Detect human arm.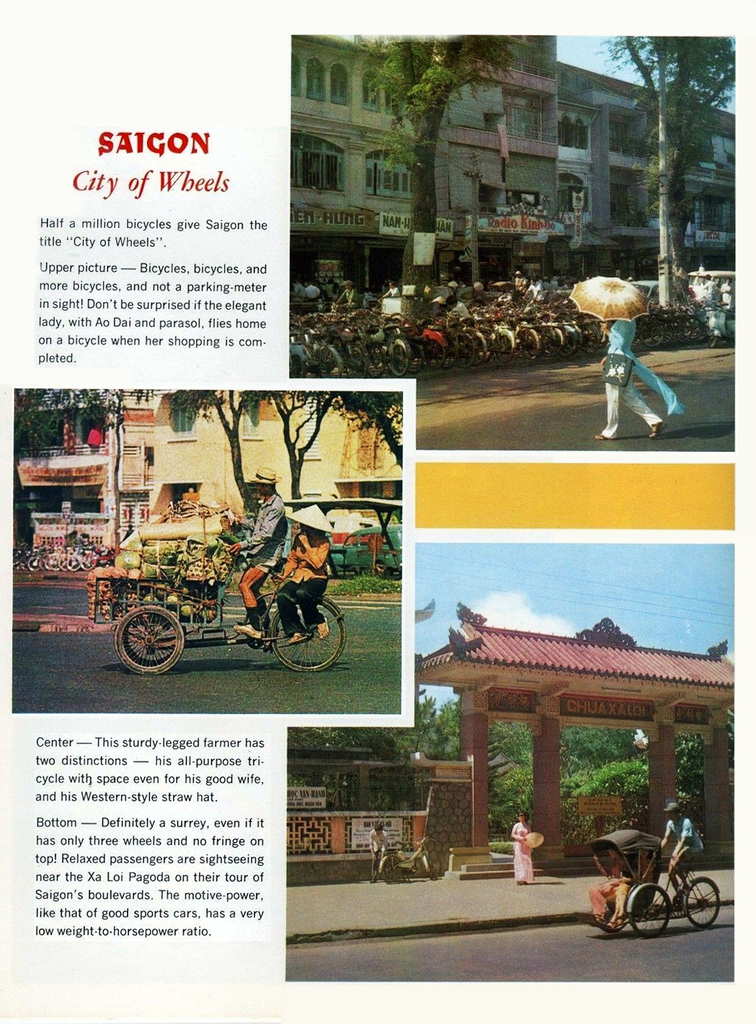
Detected at (left=330, top=291, right=346, bottom=307).
